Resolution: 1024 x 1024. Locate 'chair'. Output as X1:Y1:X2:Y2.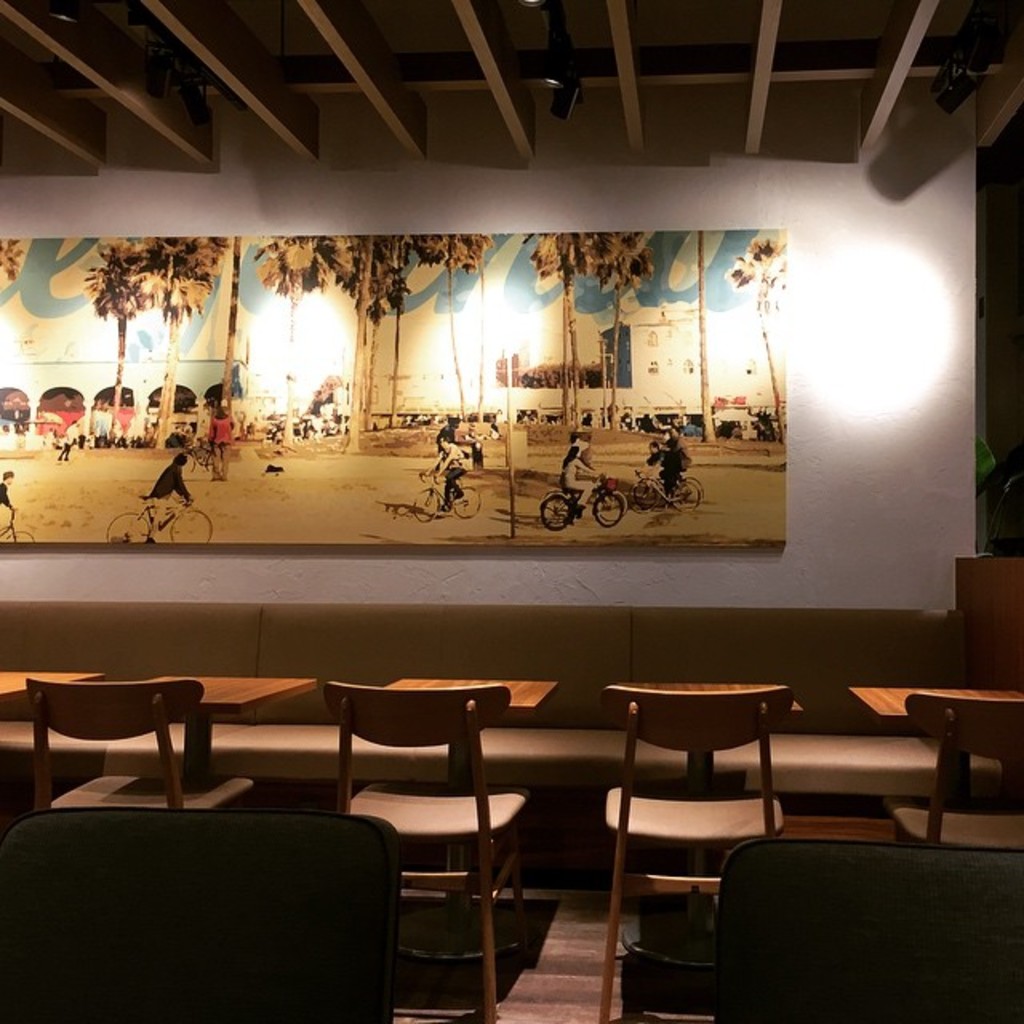
323:685:568:1016.
